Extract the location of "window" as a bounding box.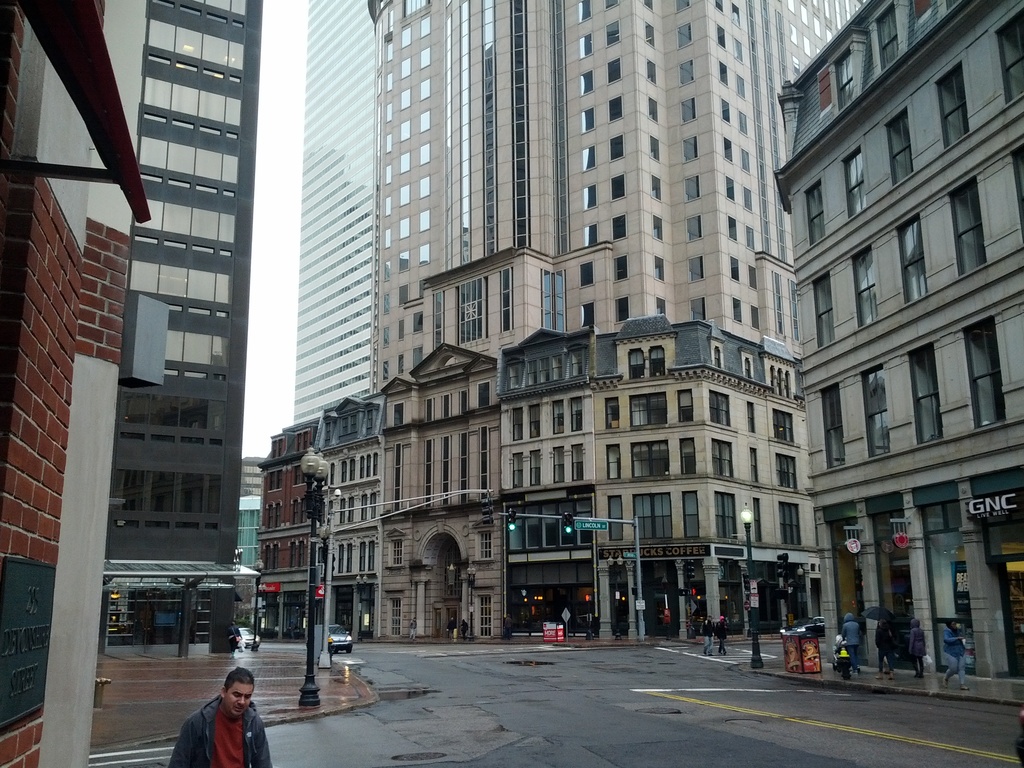
<box>722,136,732,161</box>.
